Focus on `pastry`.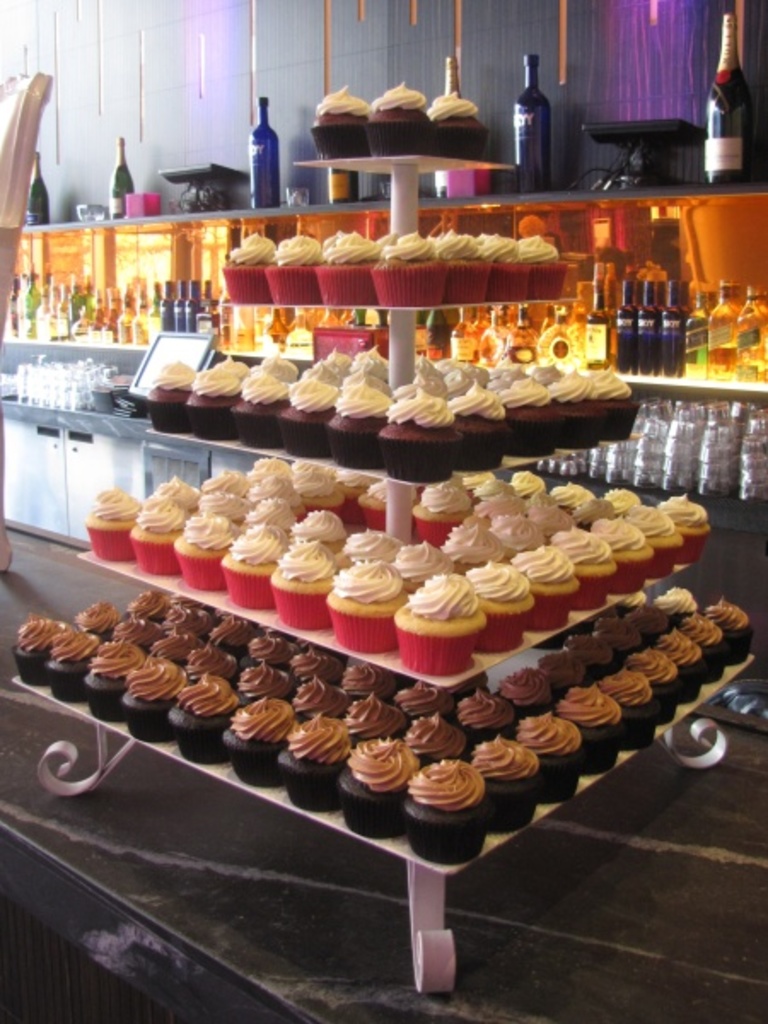
Focused at Rect(227, 654, 292, 703).
